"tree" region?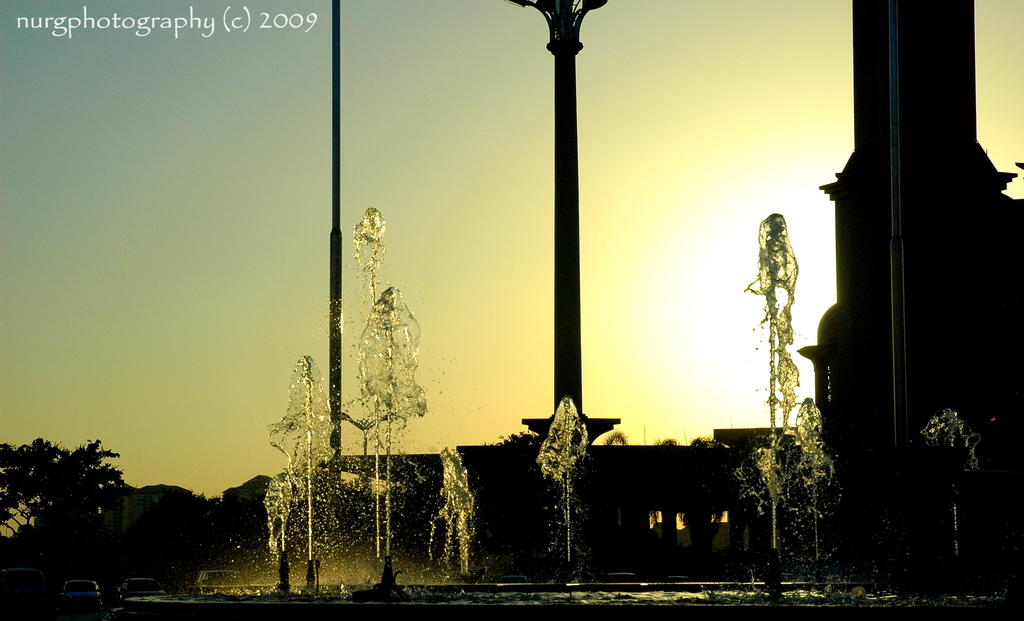
Rect(487, 429, 540, 447)
